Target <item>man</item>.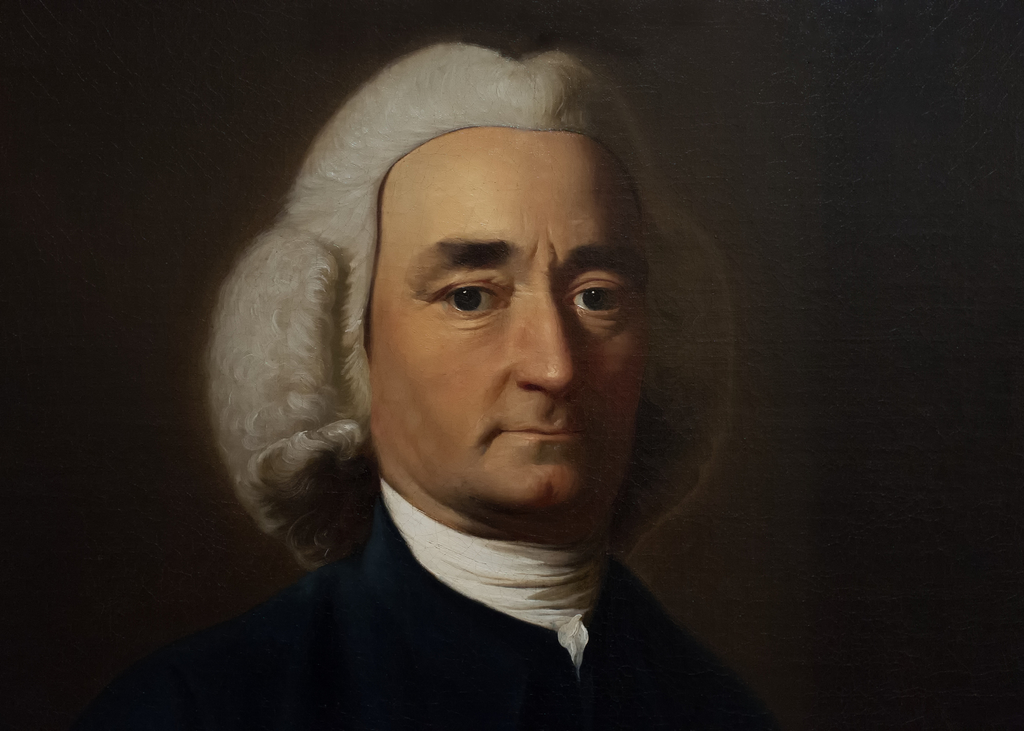
Target region: 124,39,811,708.
